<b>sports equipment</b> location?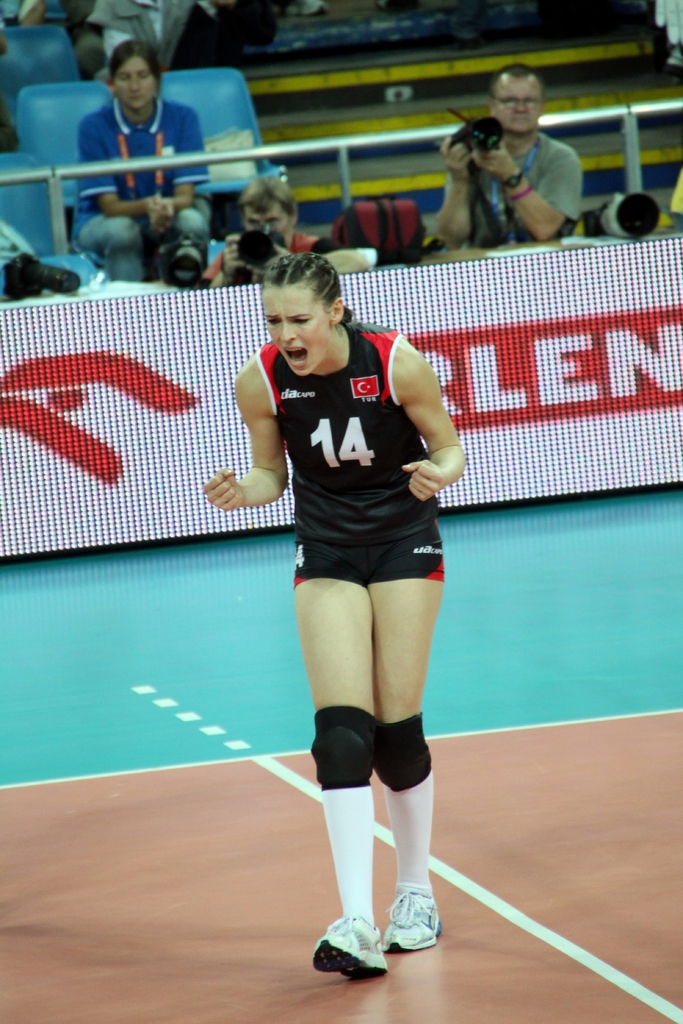
[left=371, top=713, right=431, bottom=799]
